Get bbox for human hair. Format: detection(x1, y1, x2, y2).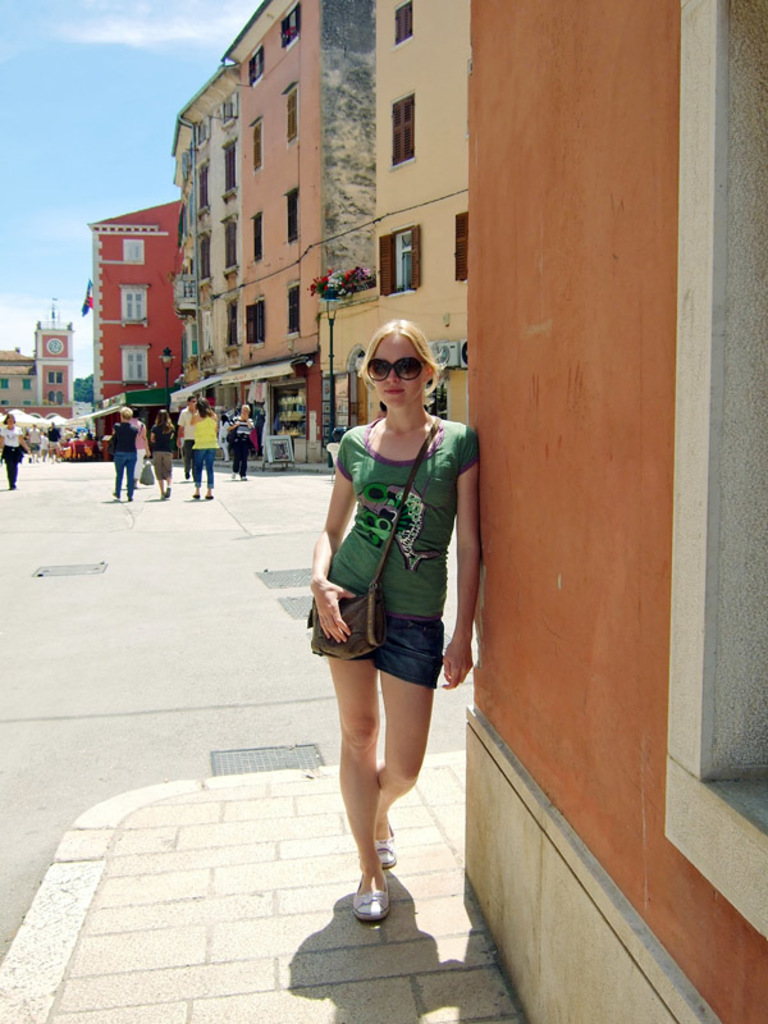
detection(154, 408, 172, 436).
